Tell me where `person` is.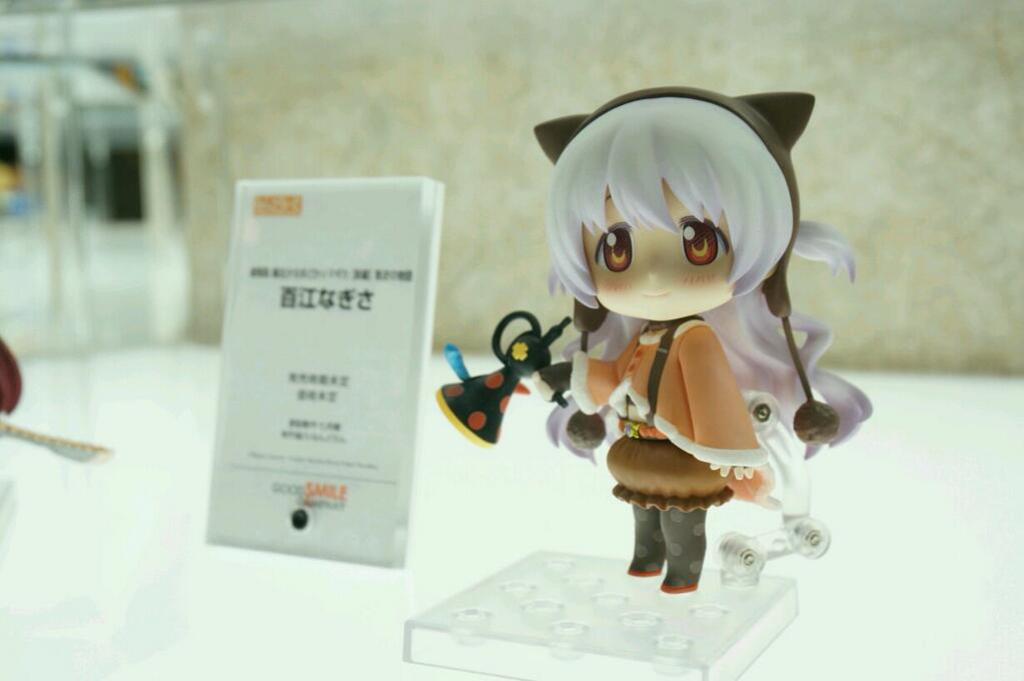
`person` is at detection(526, 125, 801, 587).
